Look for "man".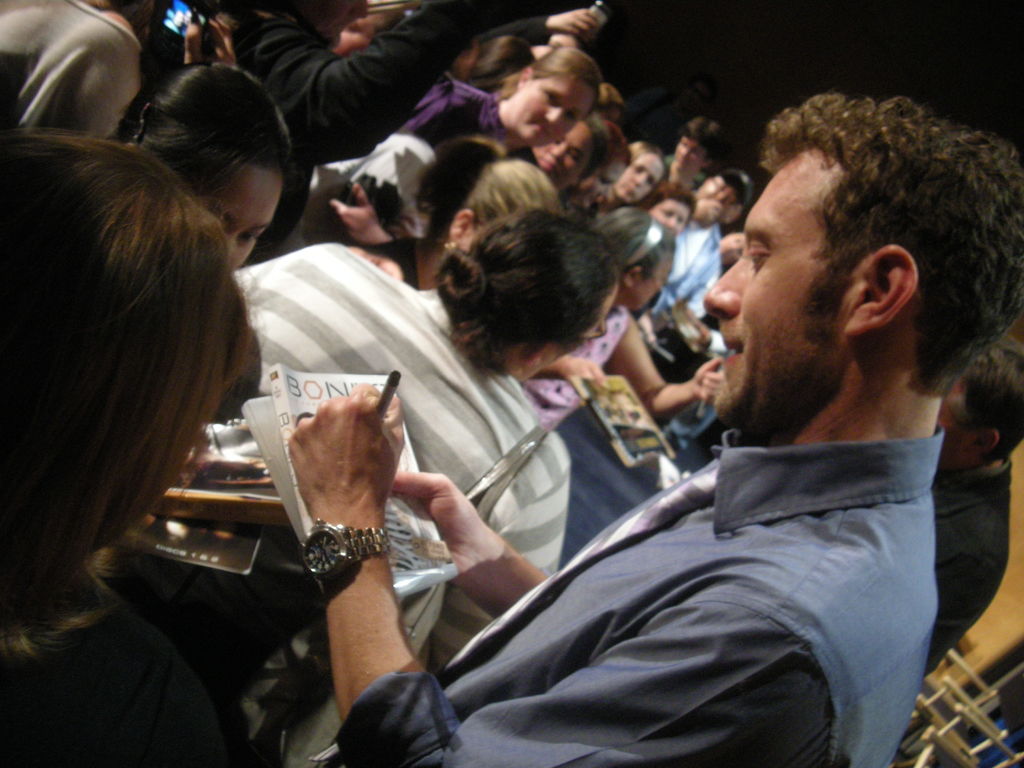
Found: Rect(657, 157, 743, 318).
